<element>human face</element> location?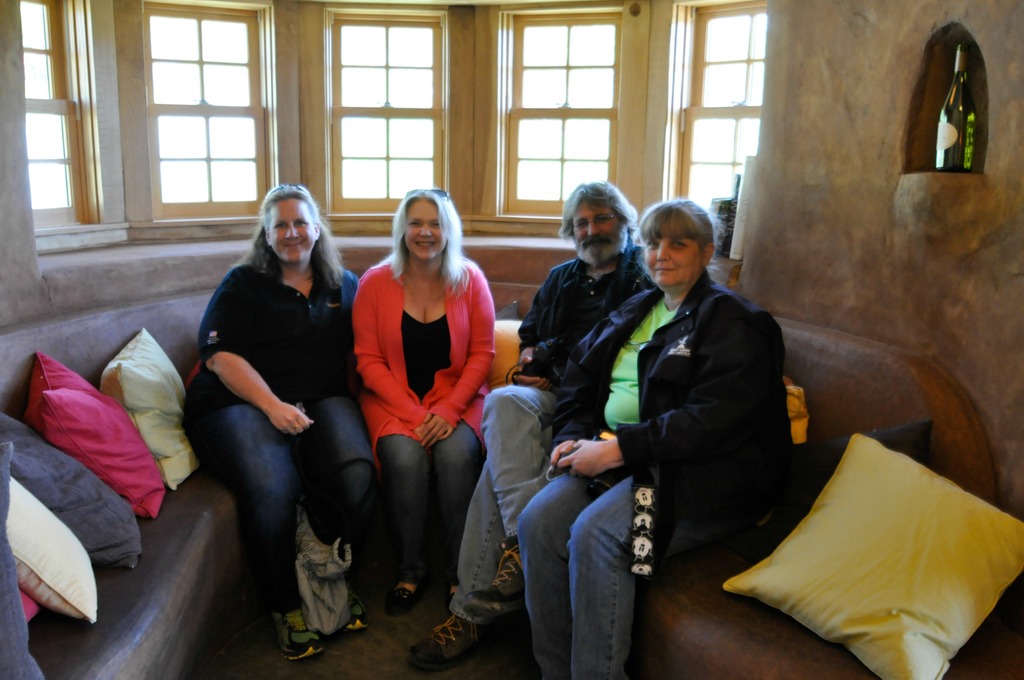
locate(404, 197, 443, 260)
